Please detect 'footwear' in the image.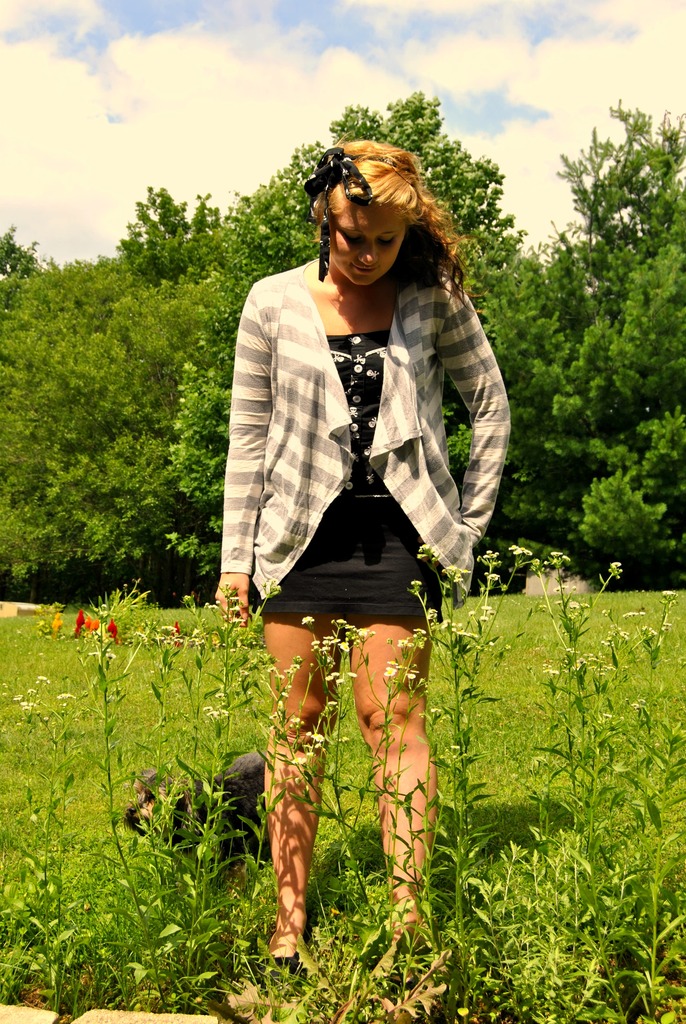
bbox=(258, 954, 302, 991).
